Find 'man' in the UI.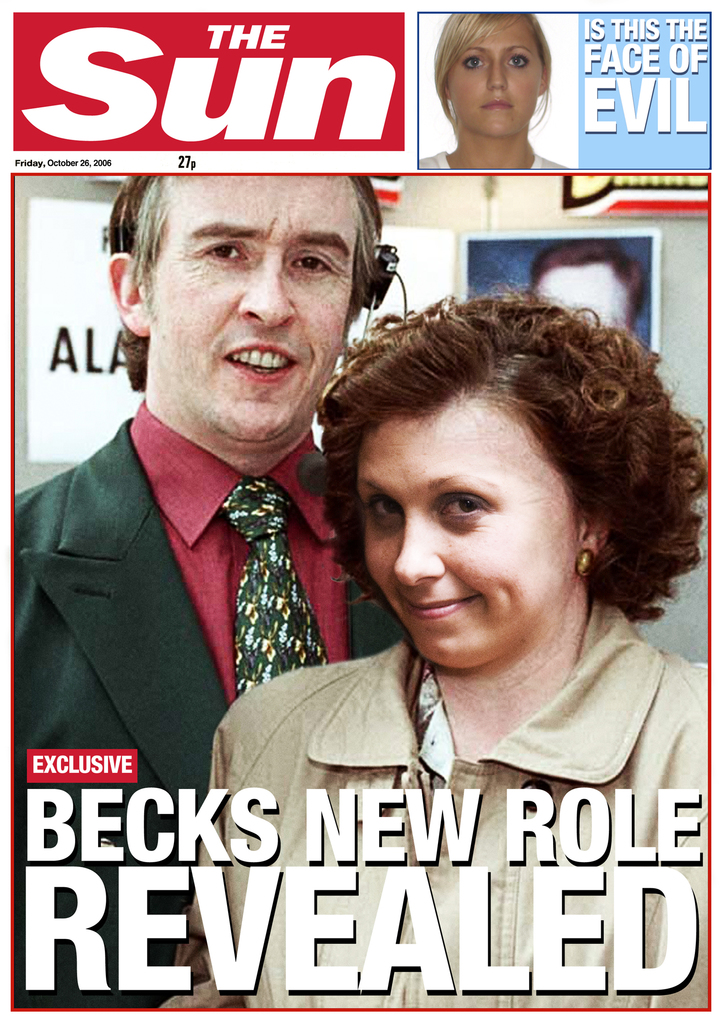
UI element at select_region(13, 147, 421, 890).
